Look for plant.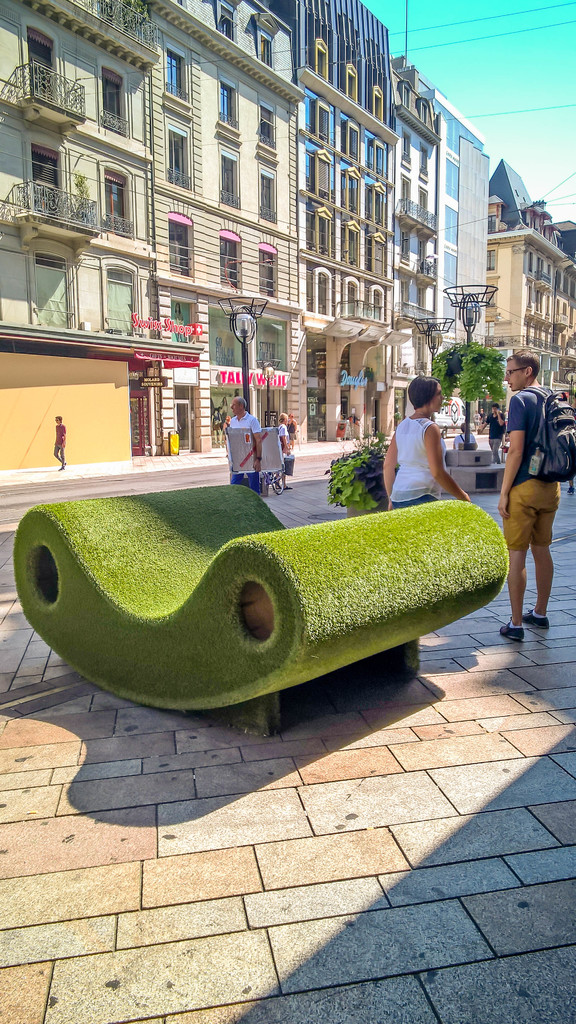
Found: 319, 426, 389, 516.
